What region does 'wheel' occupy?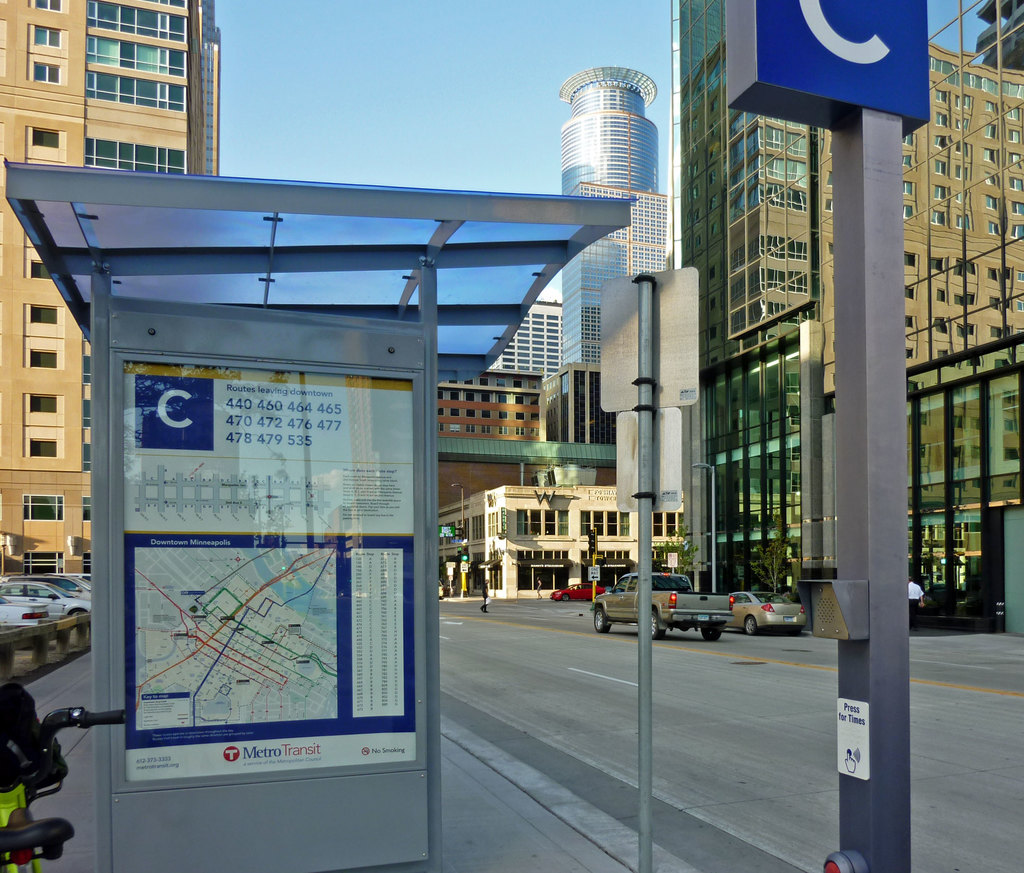
box(745, 619, 754, 634).
